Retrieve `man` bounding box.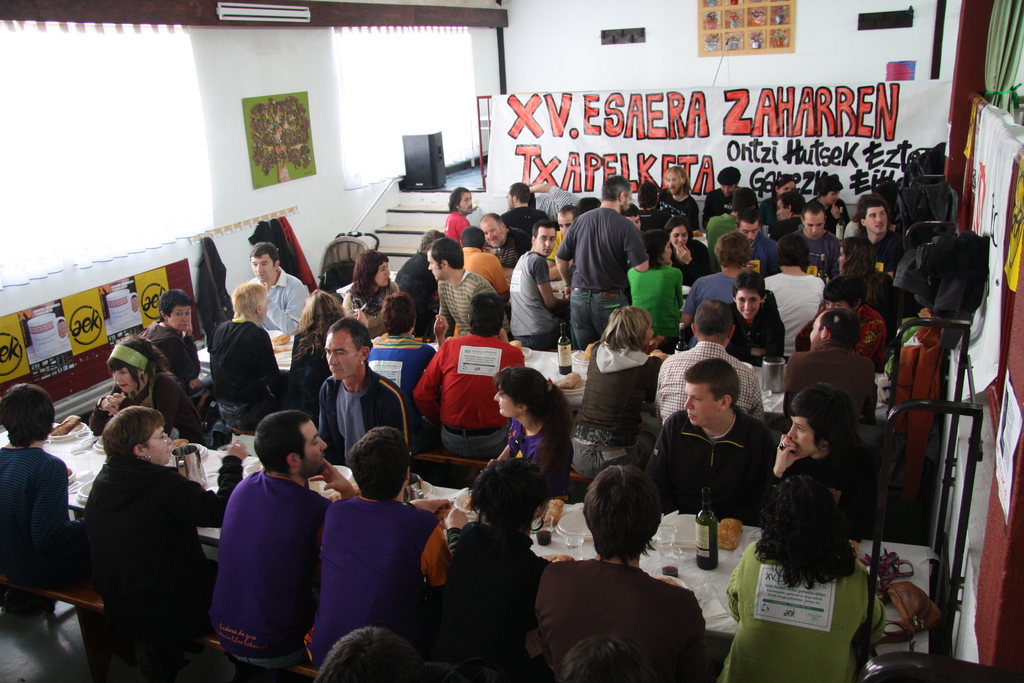
Bounding box: l=733, t=207, r=785, b=278.
